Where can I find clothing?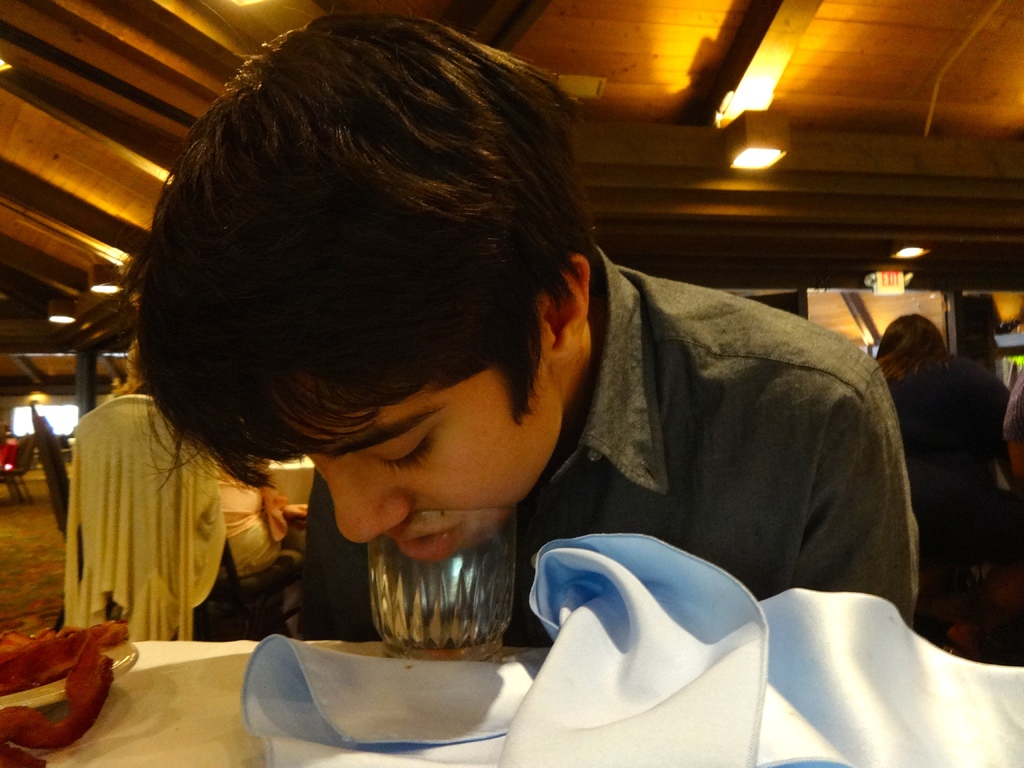
You can find it at (x1=993, y1=371, x2=1023, y2=441).
